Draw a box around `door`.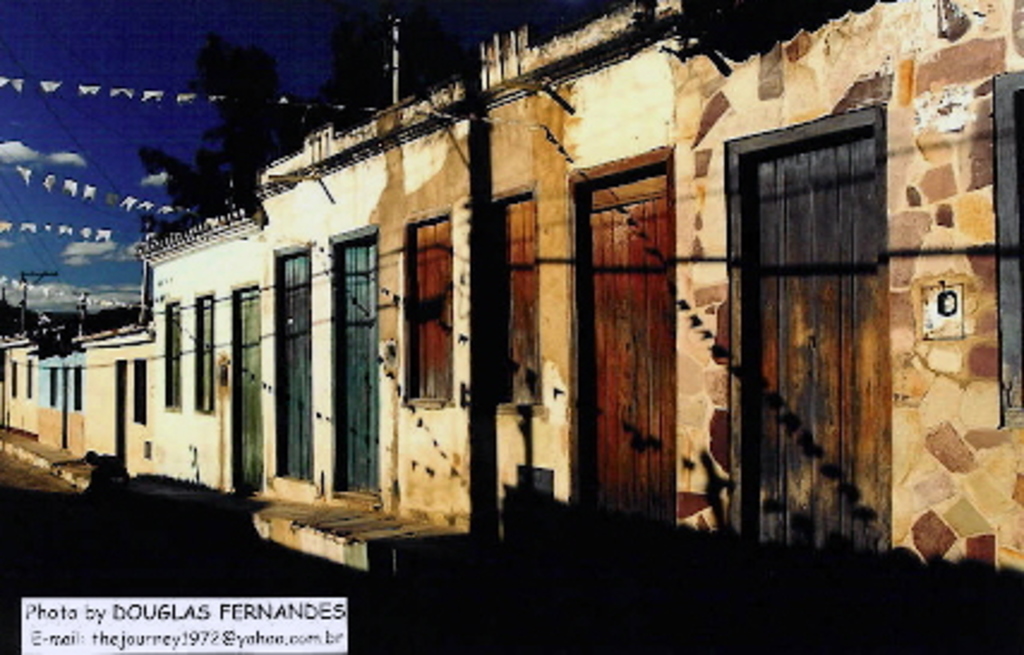
BBox(235, 295, 261, 492).
